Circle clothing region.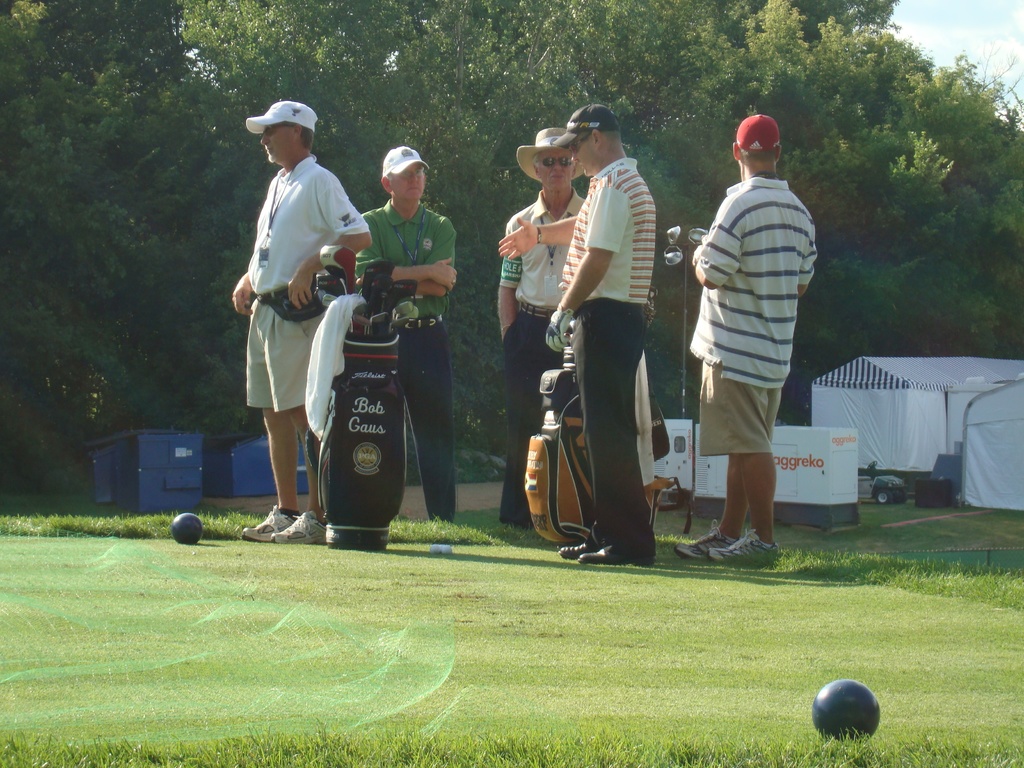
Region: bbox(687, 173, 817, 458).
